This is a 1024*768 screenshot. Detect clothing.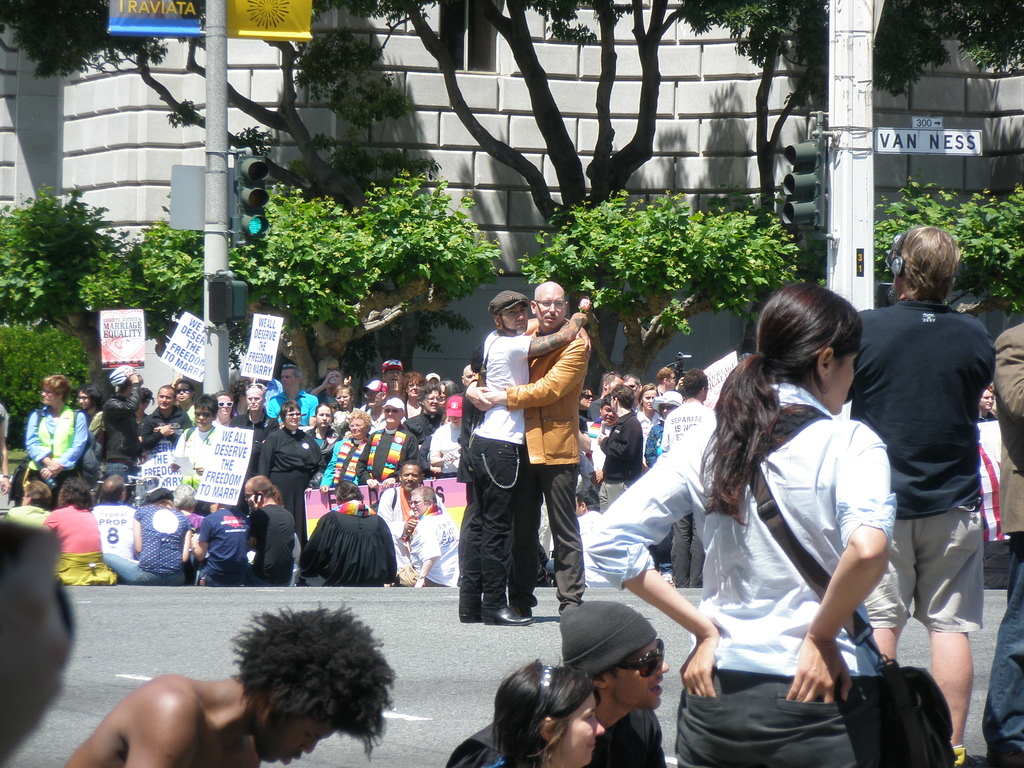
crop(556, 594, 654, 684).
